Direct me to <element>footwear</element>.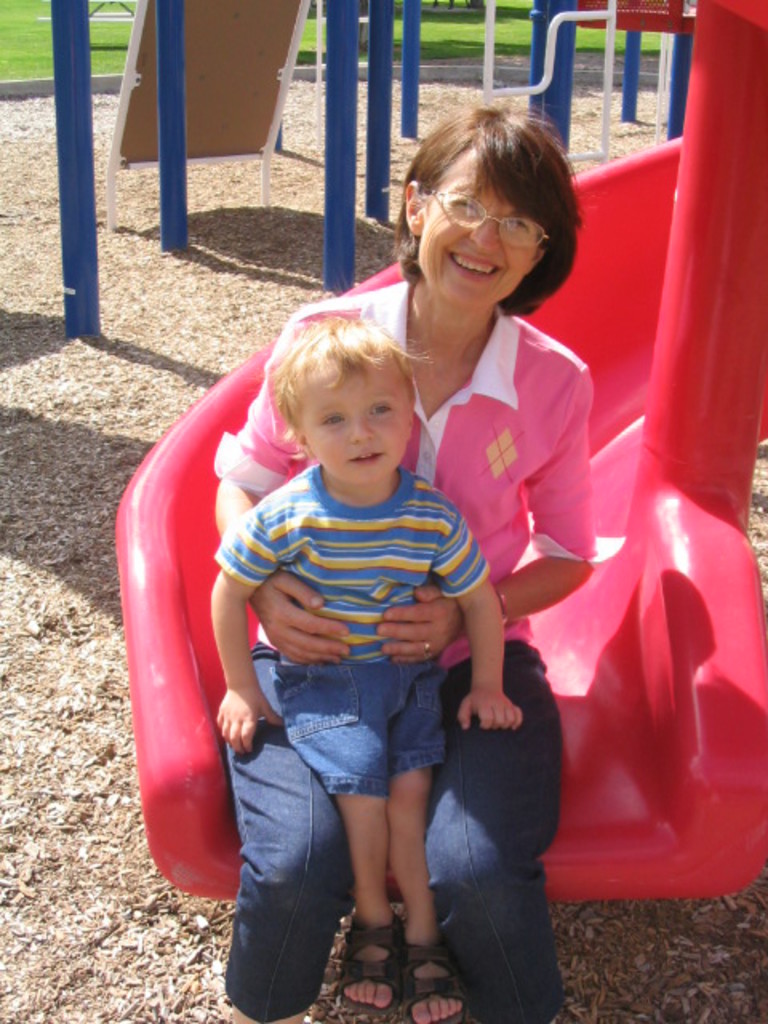
Direction: bbox=(398, 939, 453, 1022).
